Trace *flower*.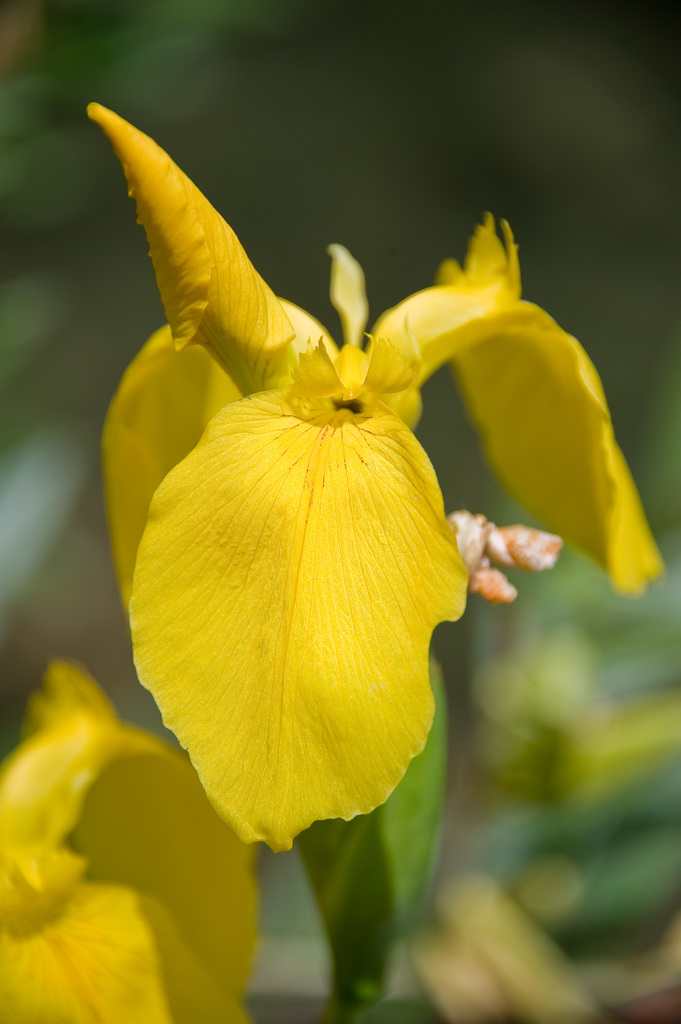
Traced to [55, 61, 647, 863].
